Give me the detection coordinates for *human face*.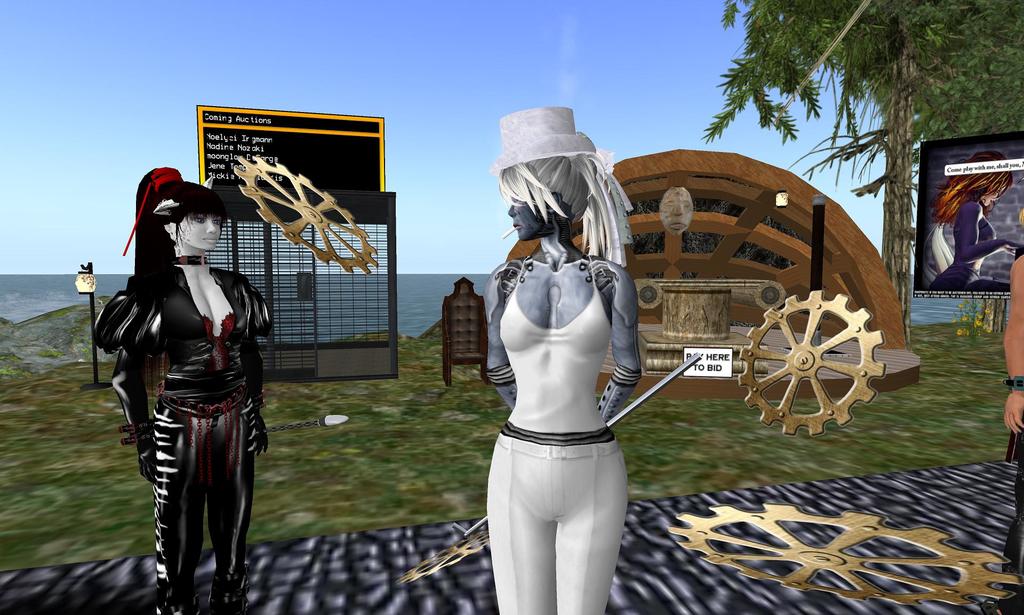
[173,213,220,249].
